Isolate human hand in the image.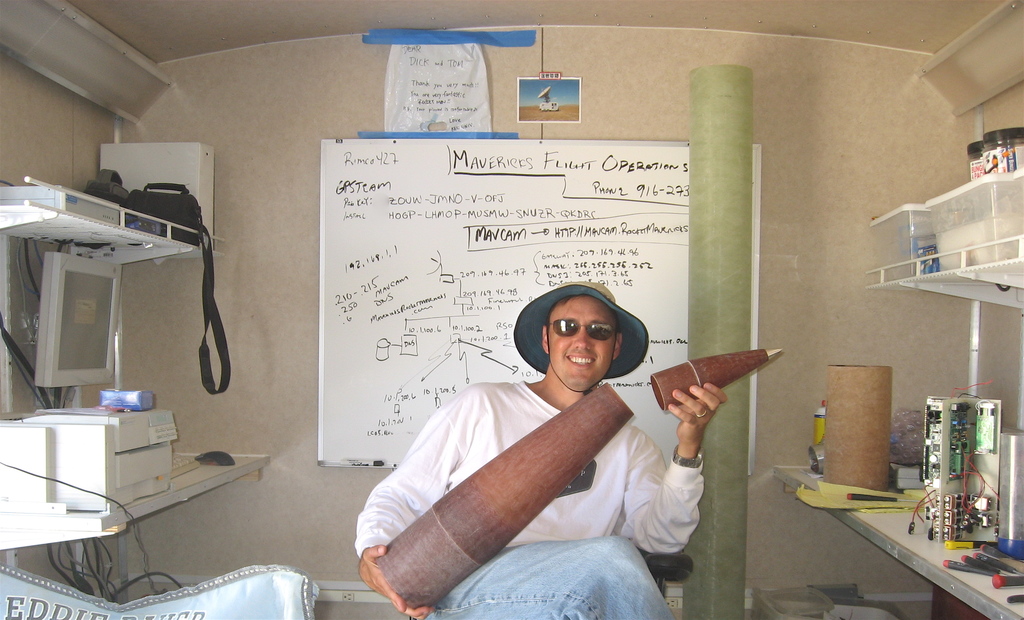
Isolated region: (356,544,434,619).
